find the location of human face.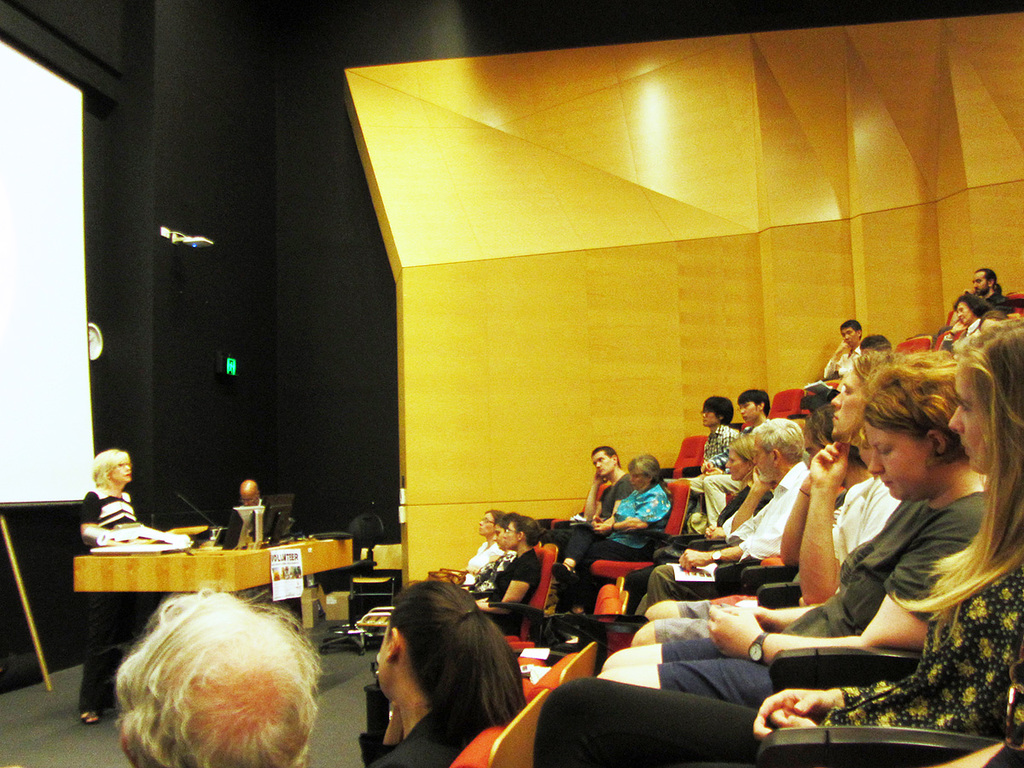
Location: Rect(865, 420, 932, 498).
